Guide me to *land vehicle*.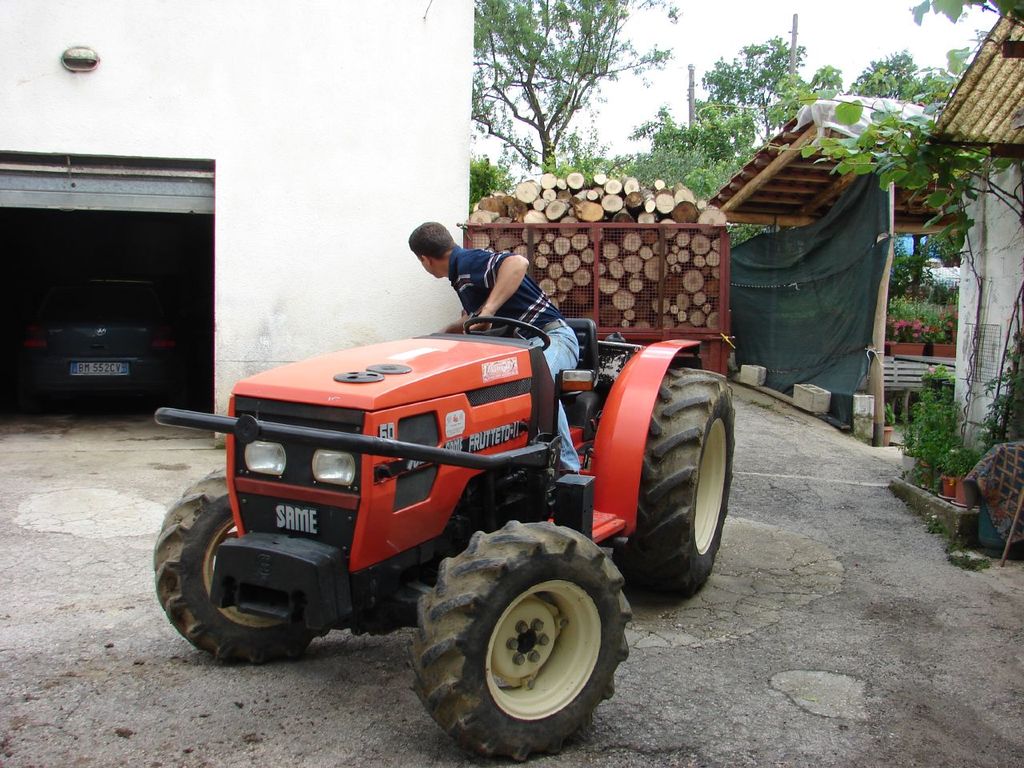
Guidance: 14,274,174,410.
